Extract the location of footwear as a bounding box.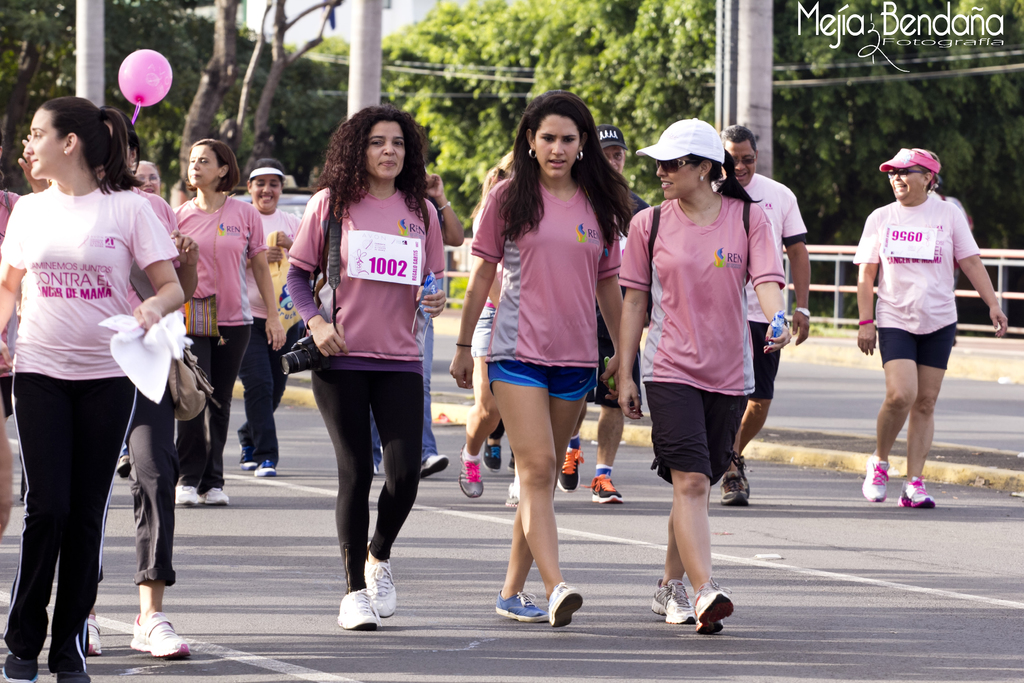
Rect(47, 634, 98, 682).
